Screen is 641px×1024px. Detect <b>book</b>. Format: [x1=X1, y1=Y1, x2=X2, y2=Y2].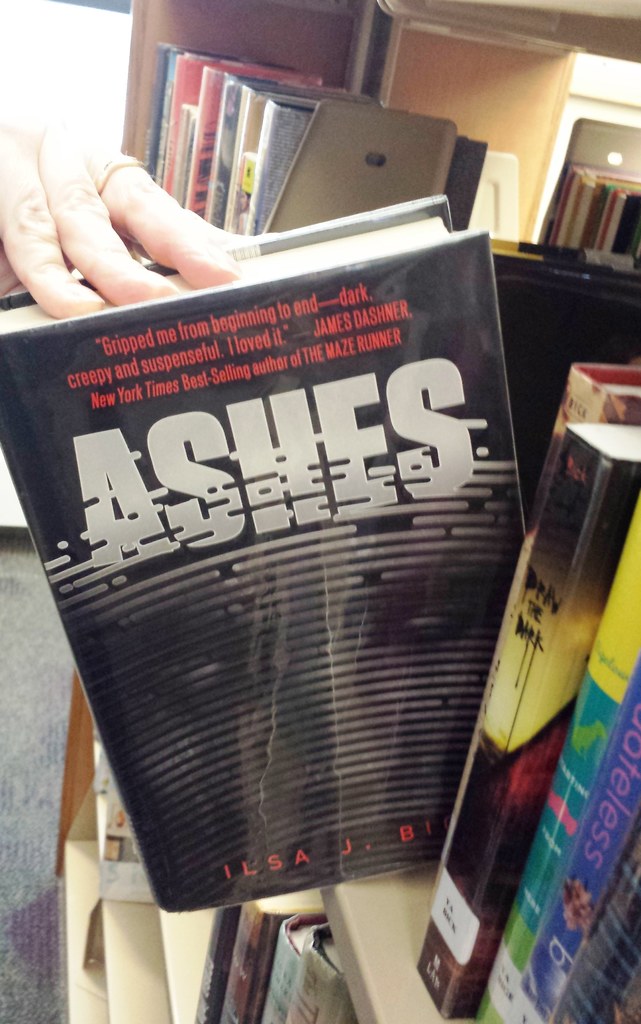
[x1=0, y1=182, x2=617, y2=951].
